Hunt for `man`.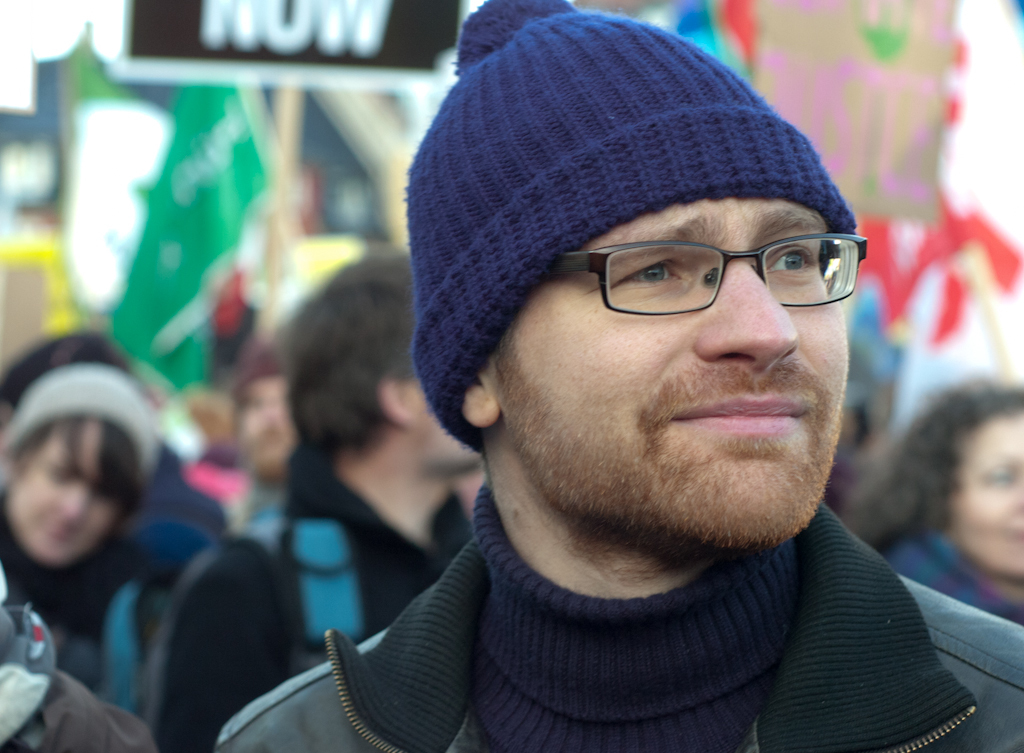
Hunted down at box(144, 244, 487, 752).
